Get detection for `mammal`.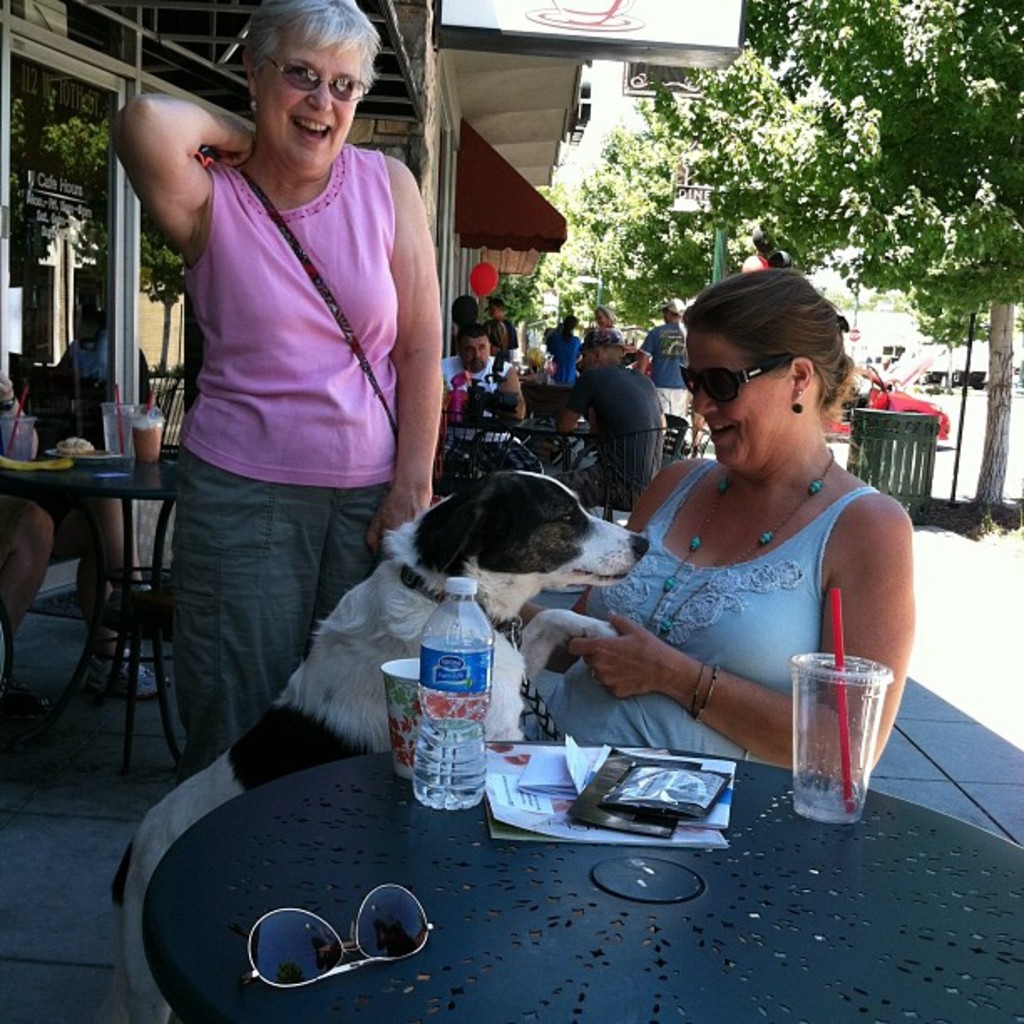
Detection: detection(450, 293, 480, 351).
